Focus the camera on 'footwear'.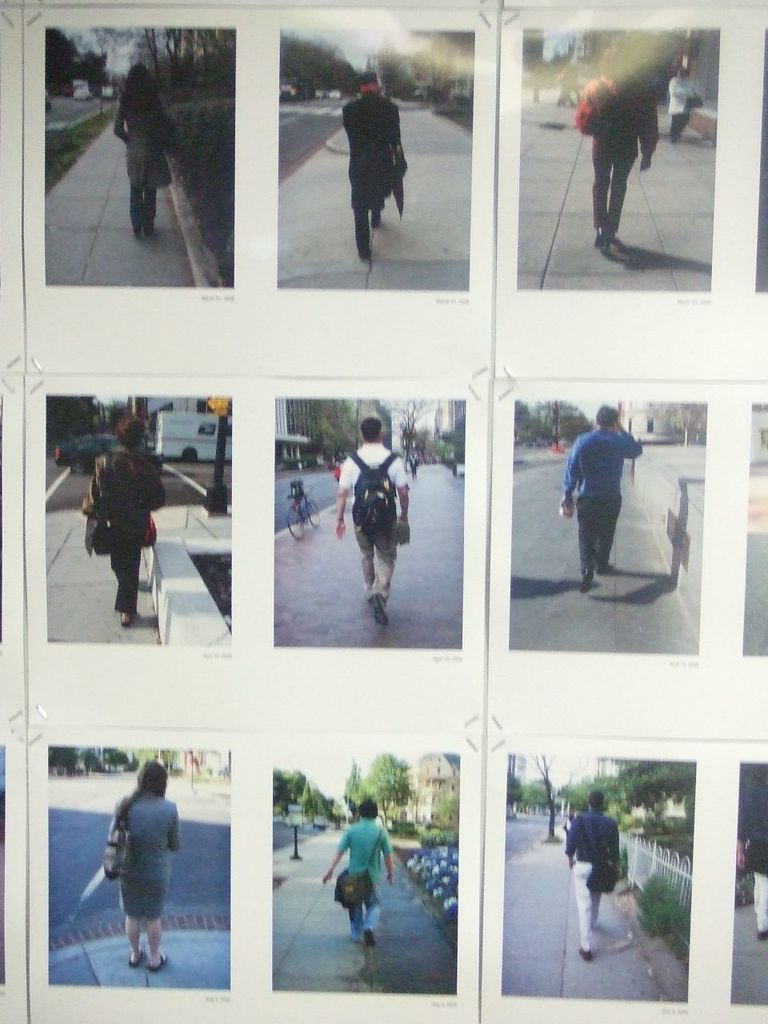
Focus region: x1=120, y1=613, x2=130, y2=627.
